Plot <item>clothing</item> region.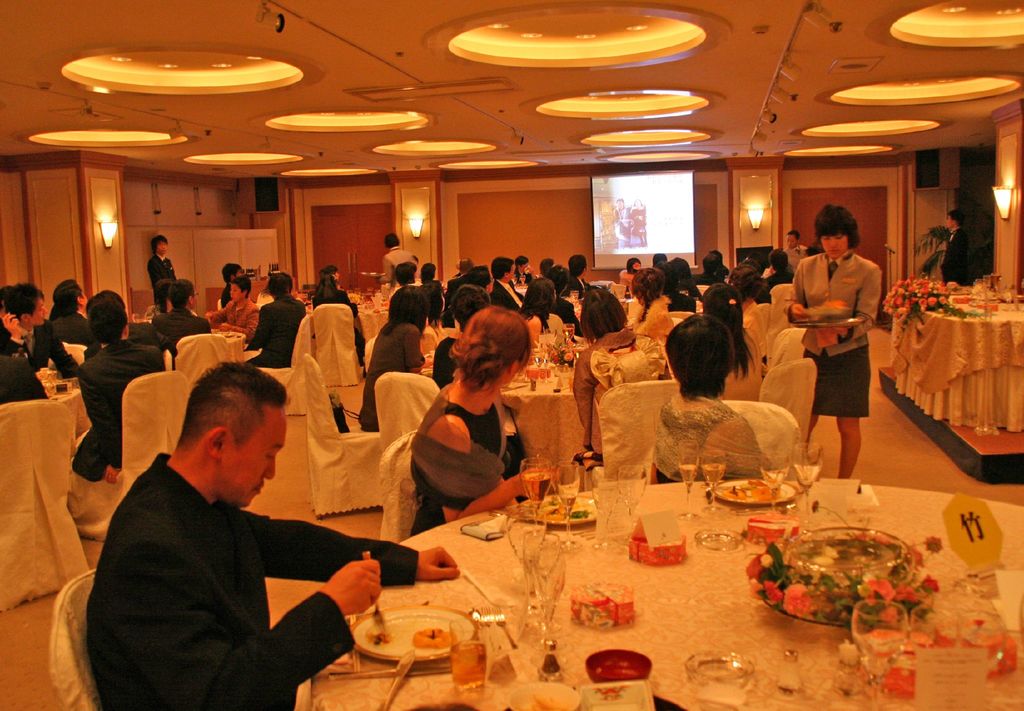
Plotted at x1=658 y1=263 x2=700 y2=302.
